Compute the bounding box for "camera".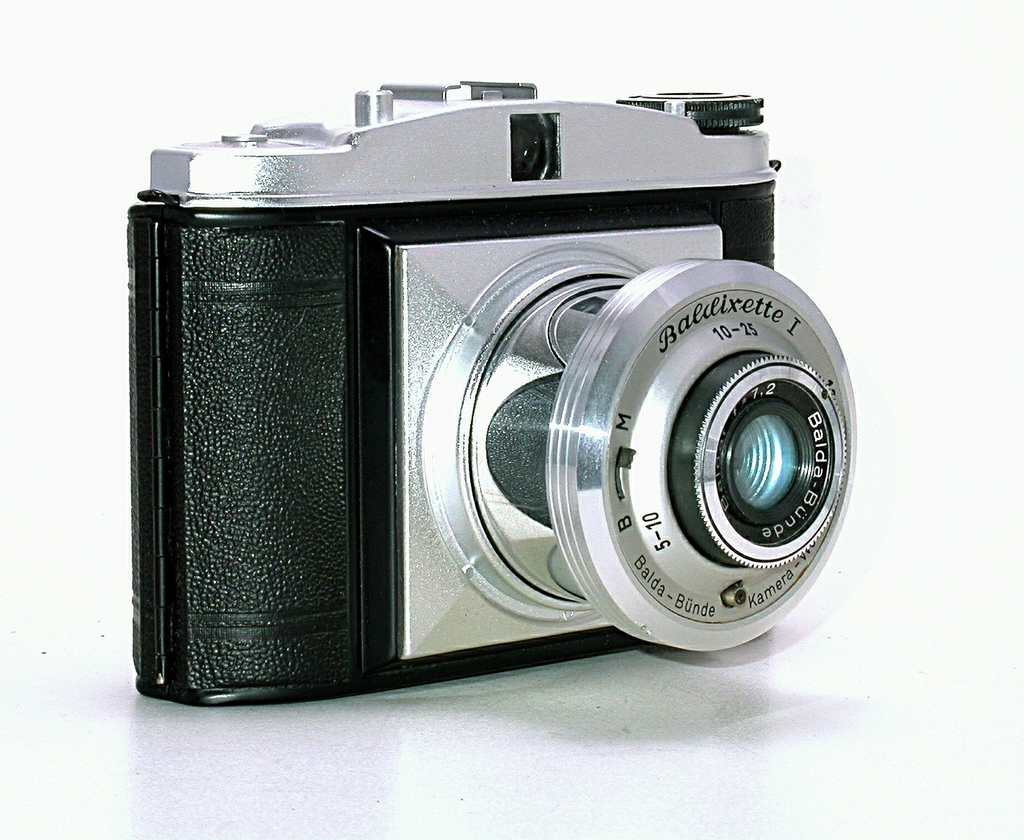
Rect(98, 71, 863, 714).
